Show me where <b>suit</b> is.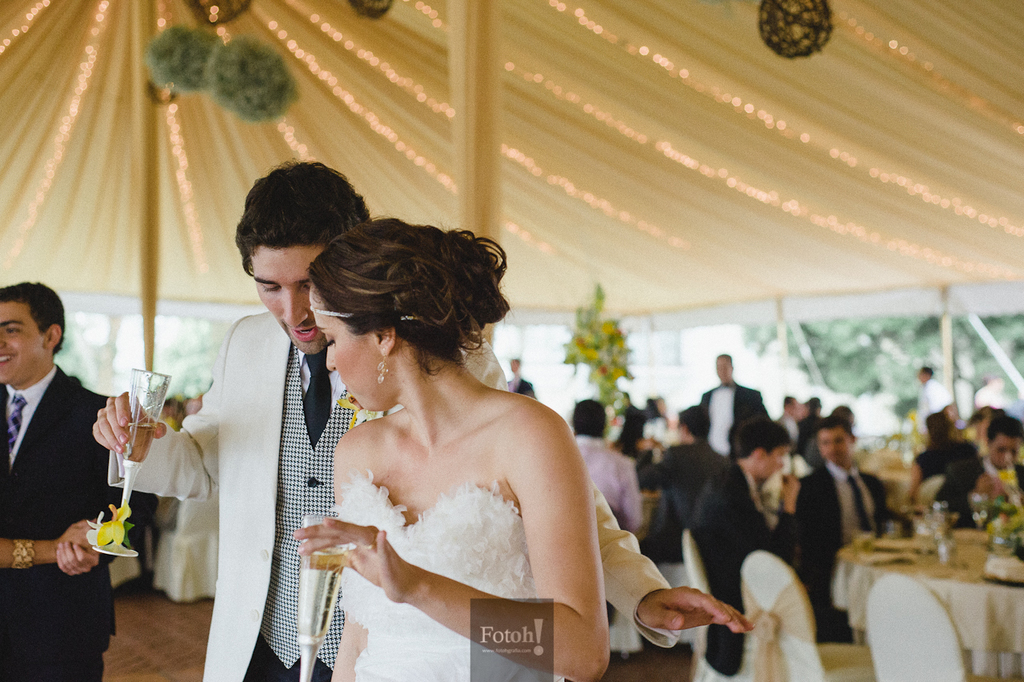
<b>suit</b> is at rect(782, 463, 895, 603).
